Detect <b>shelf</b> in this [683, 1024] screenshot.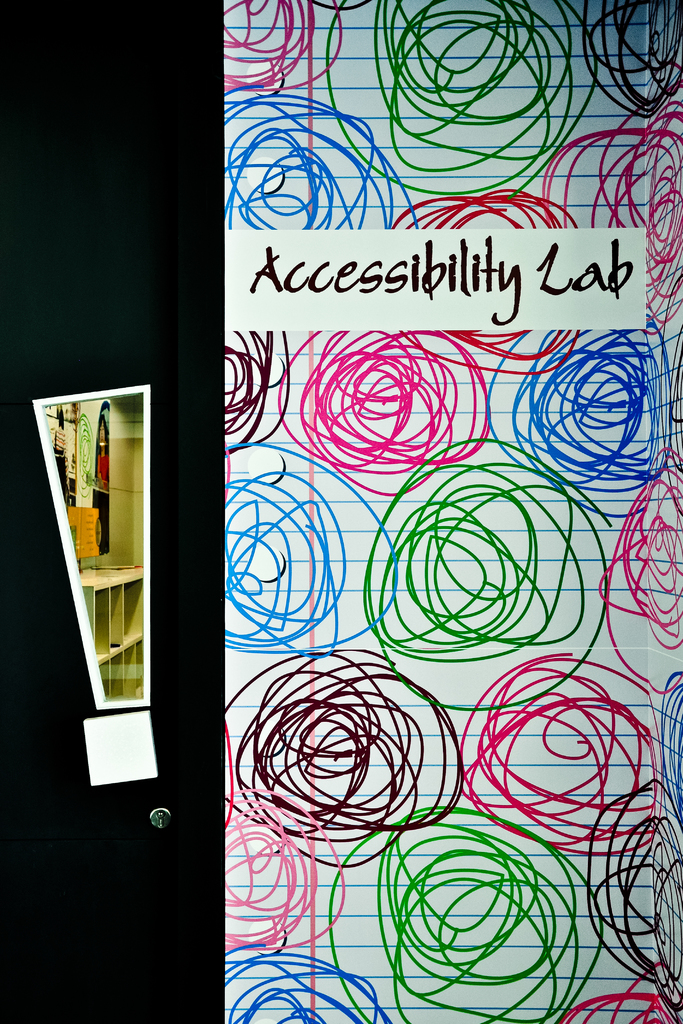
Detection: 114 400 144 437.
